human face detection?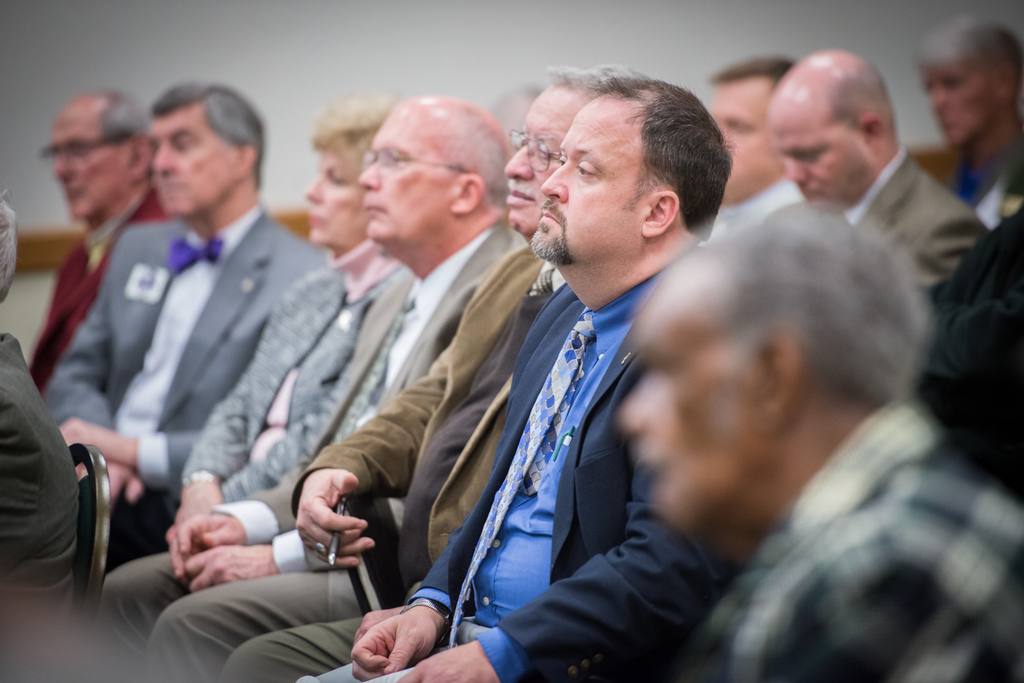
box=[148, 107, 230, 214]
